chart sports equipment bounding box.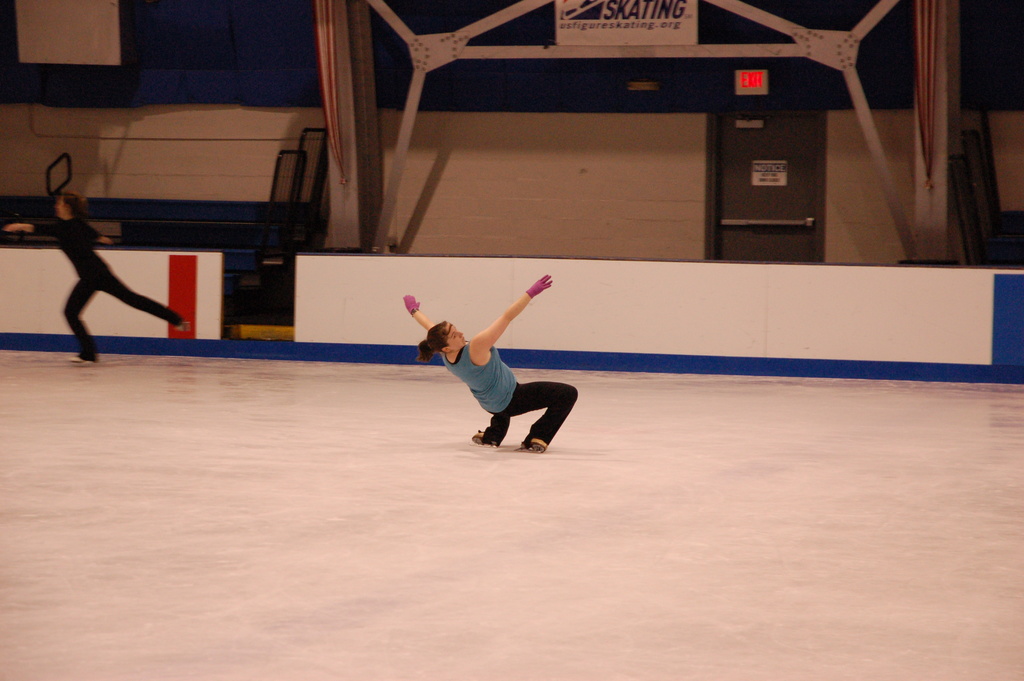
Charted: (463, 431, 499, 447).
